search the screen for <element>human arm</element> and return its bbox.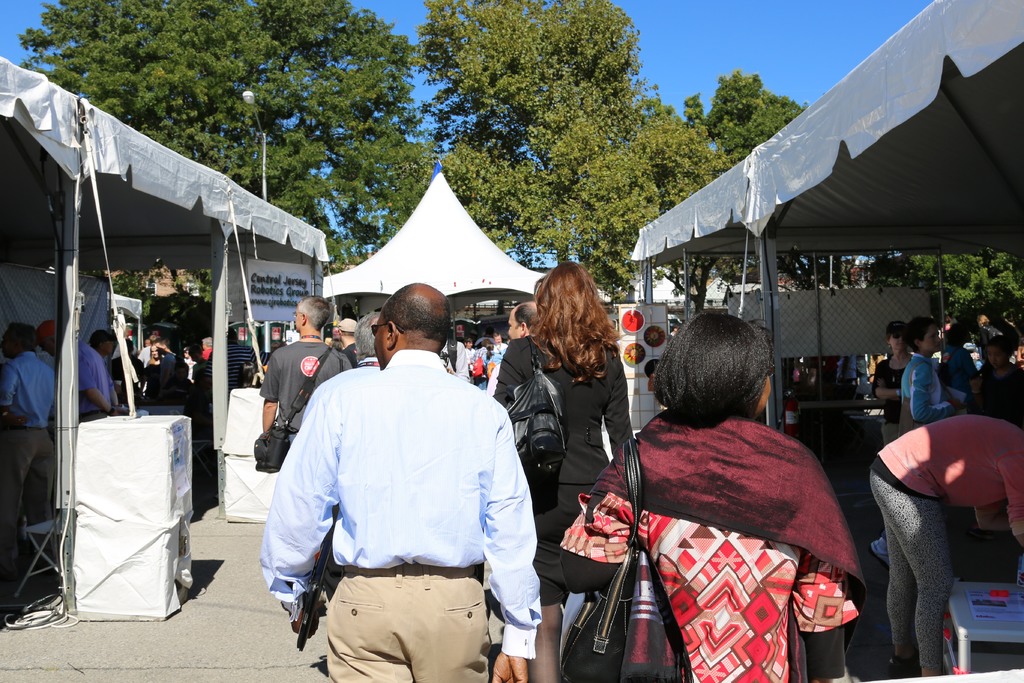
Found: 916:358:974:429.
